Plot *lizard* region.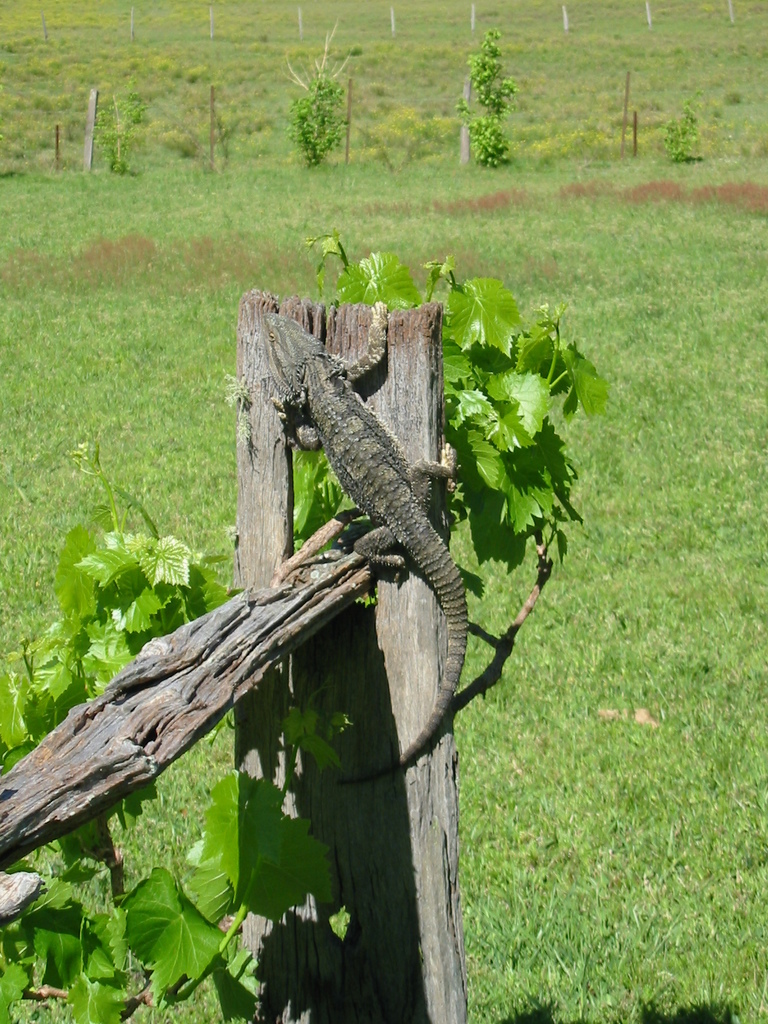
Plotted at bbox(253, 300, 488, 739).
